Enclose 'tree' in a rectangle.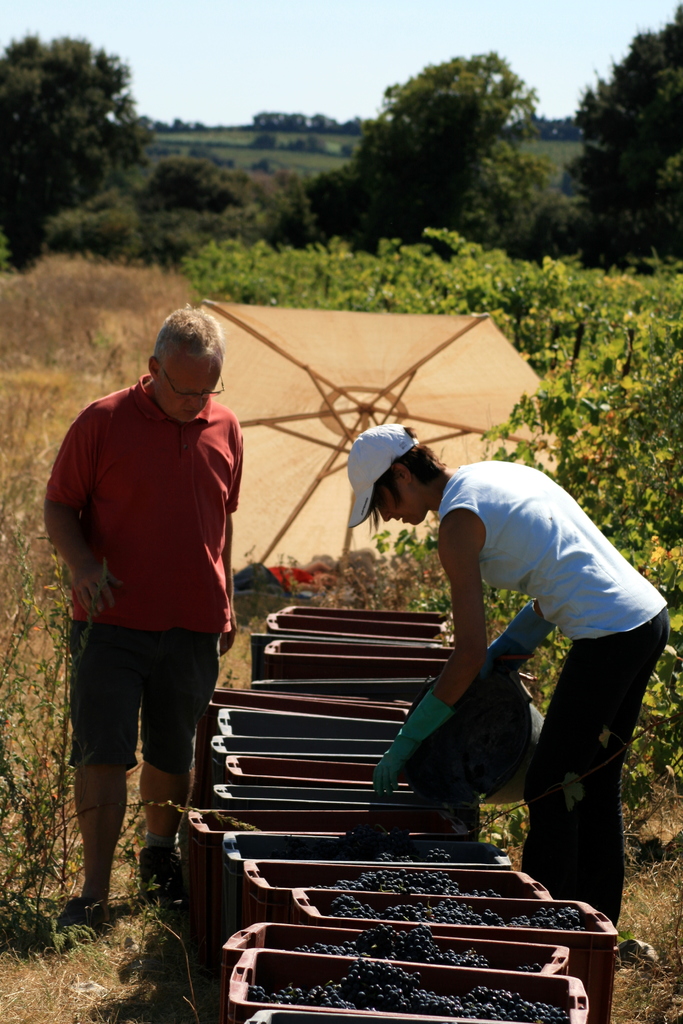
(0,36,154,266).
